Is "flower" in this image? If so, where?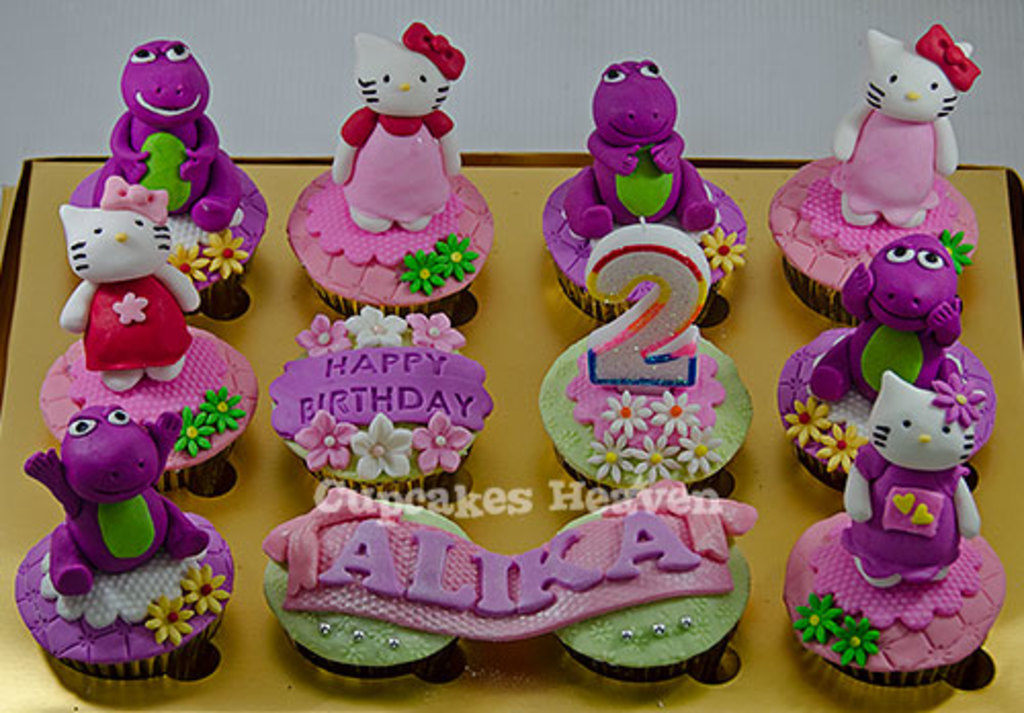
Yes, at bbox=(115, 291, 150, 328).
